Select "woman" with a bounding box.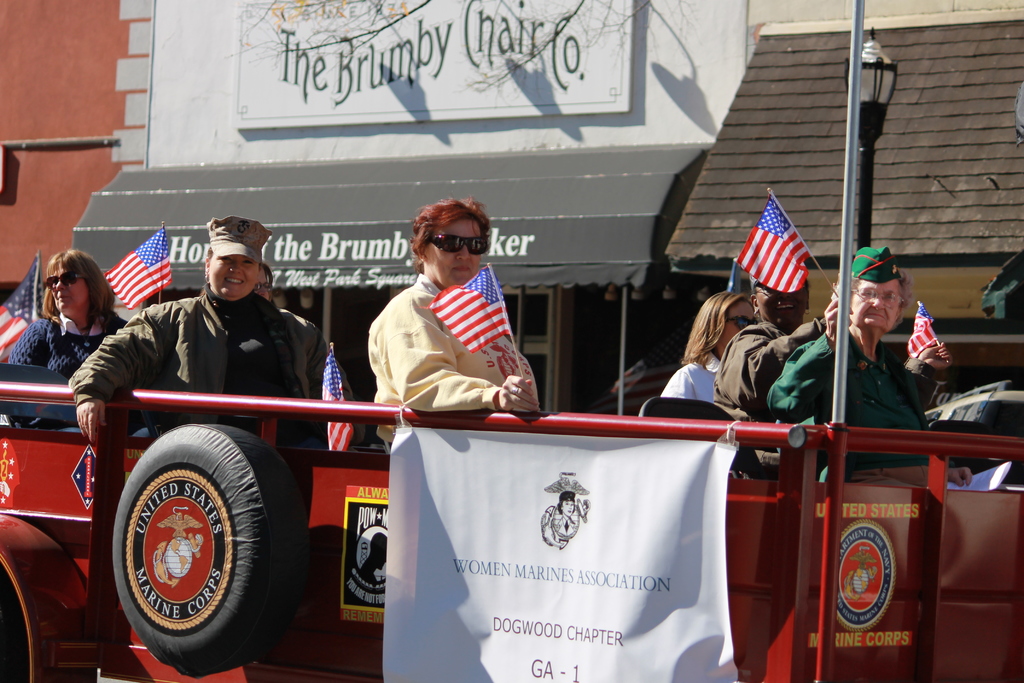
[693,261,826,414].
